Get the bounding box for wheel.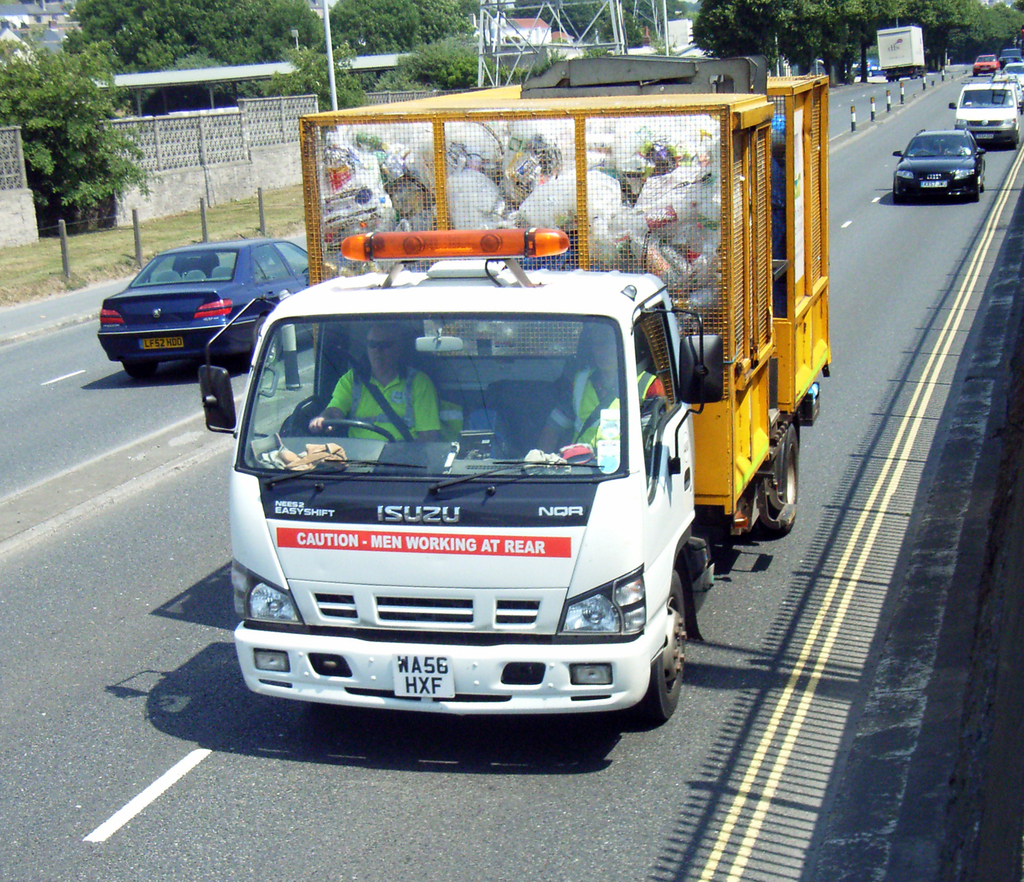
[left=977, top=161, right=988, bottom=185].
